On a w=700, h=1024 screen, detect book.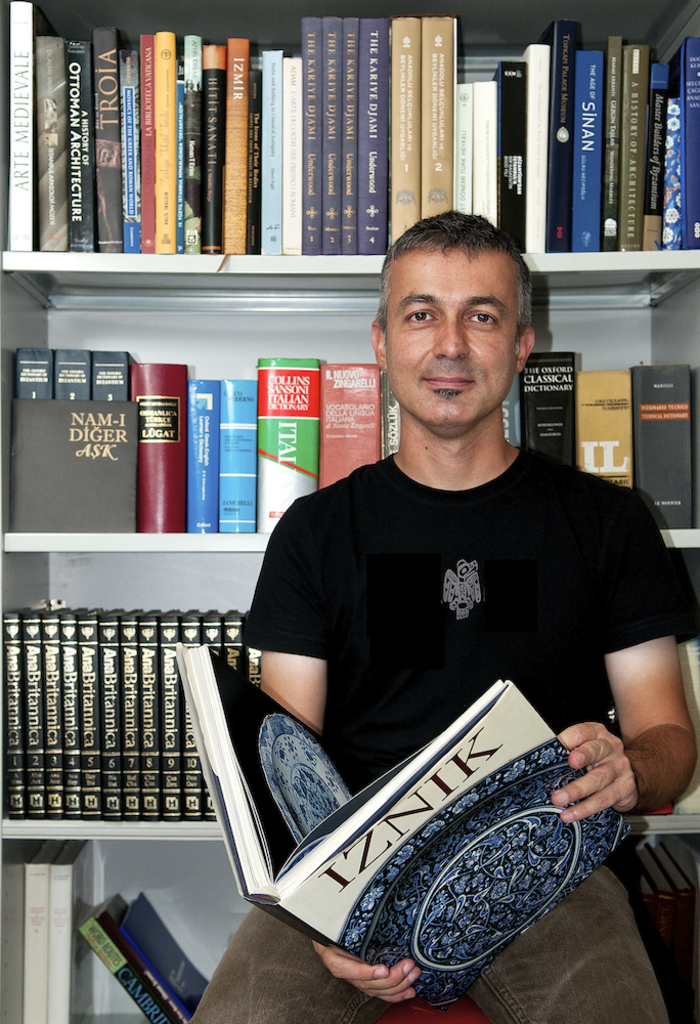
[x1=472, y1=84, x2=501, y2=242].
